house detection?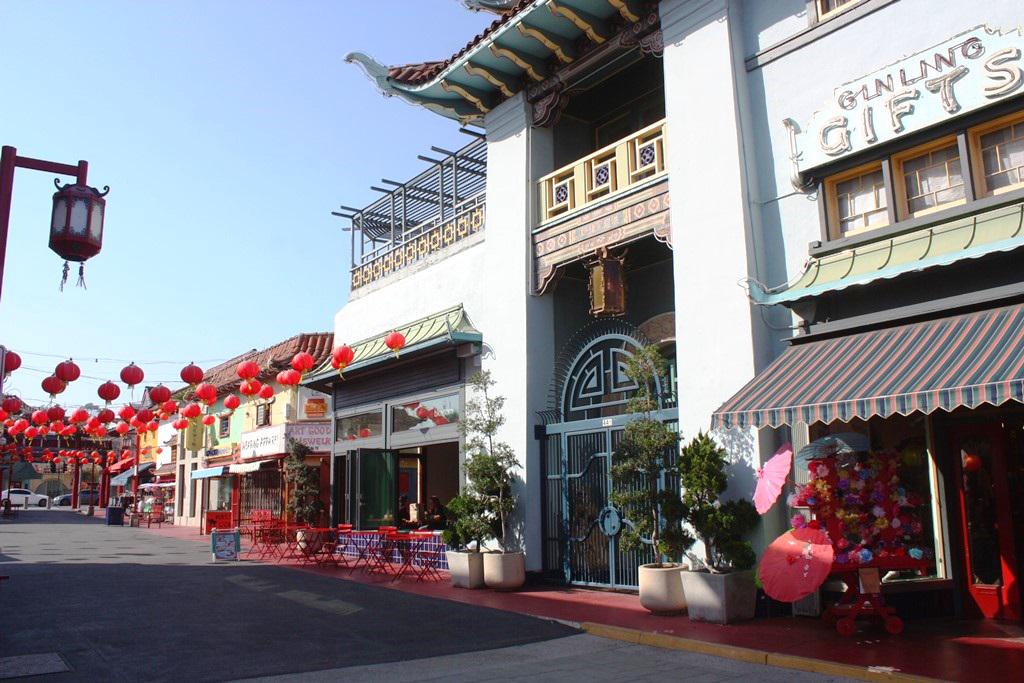
Rect(0, 327, 334, 561)
